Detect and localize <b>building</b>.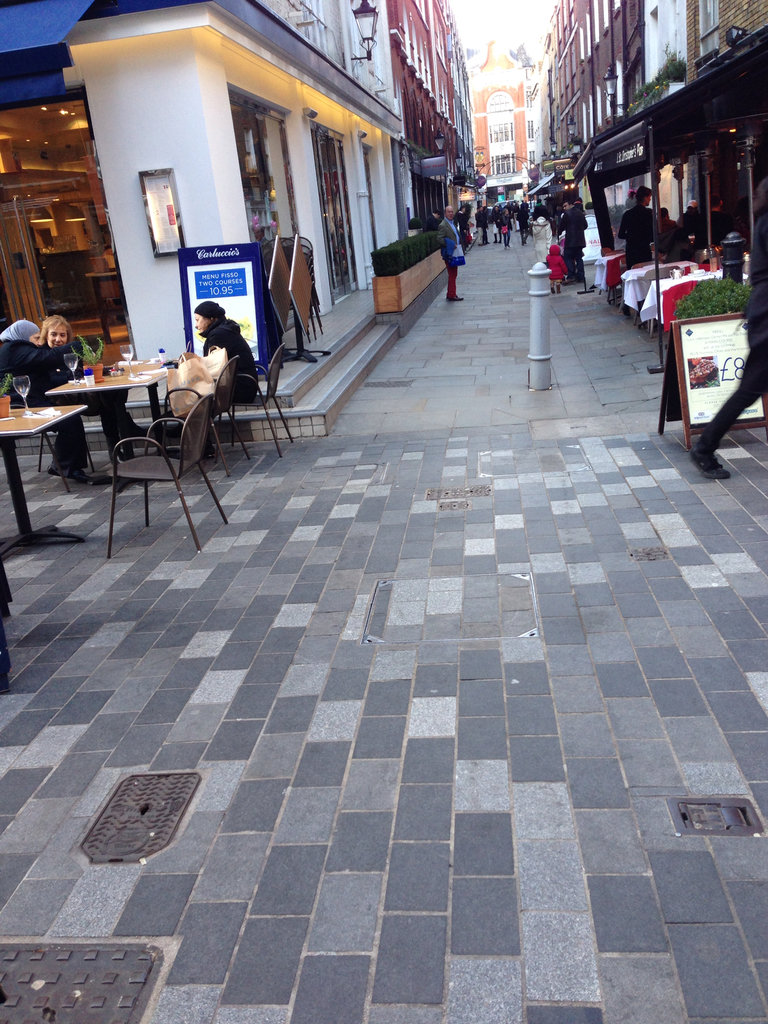
Localized at 0,1,407,356.
